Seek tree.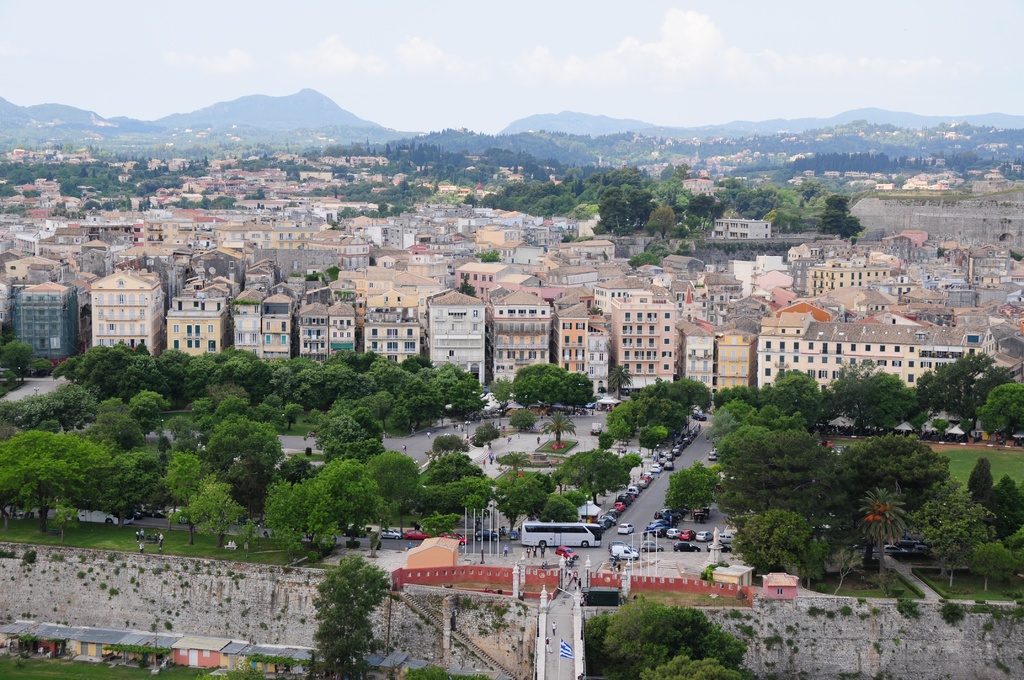
186/356/212/385.
